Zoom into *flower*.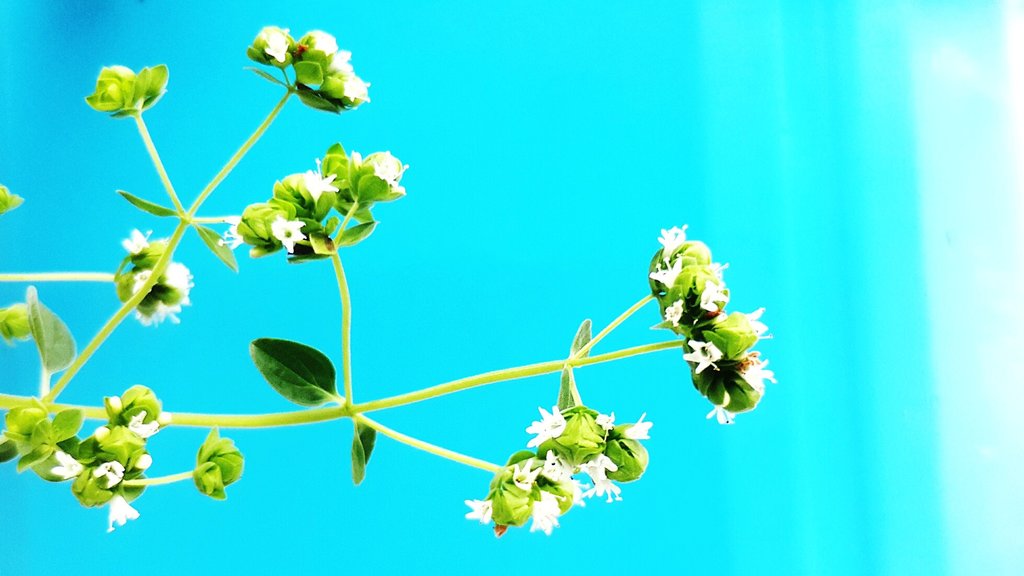
Zoom target: crop(525, 492, 561, 533).
